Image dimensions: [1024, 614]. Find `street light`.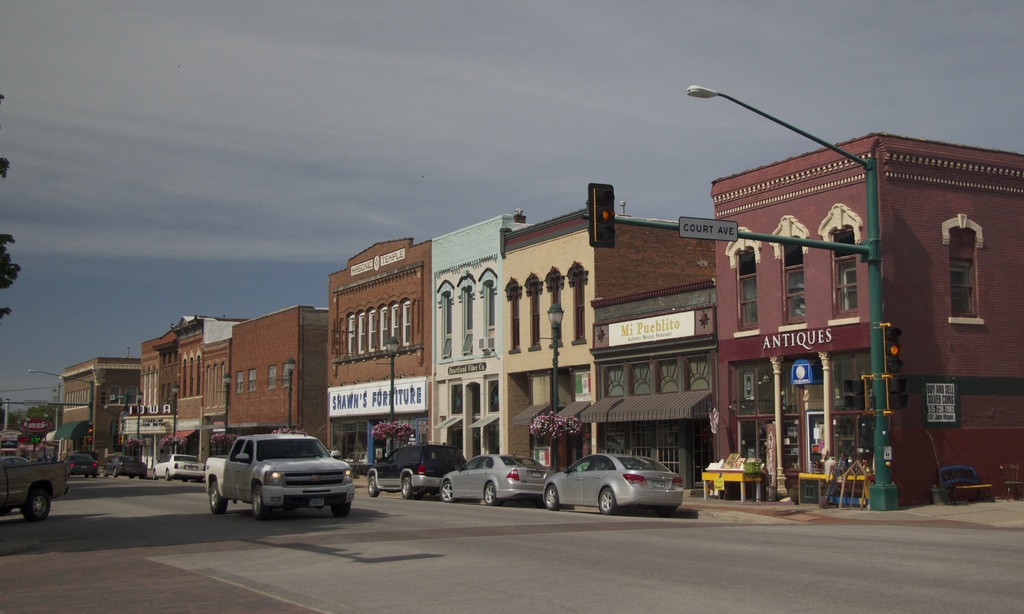
[left=545, top=303, right=567, bottom=480].
